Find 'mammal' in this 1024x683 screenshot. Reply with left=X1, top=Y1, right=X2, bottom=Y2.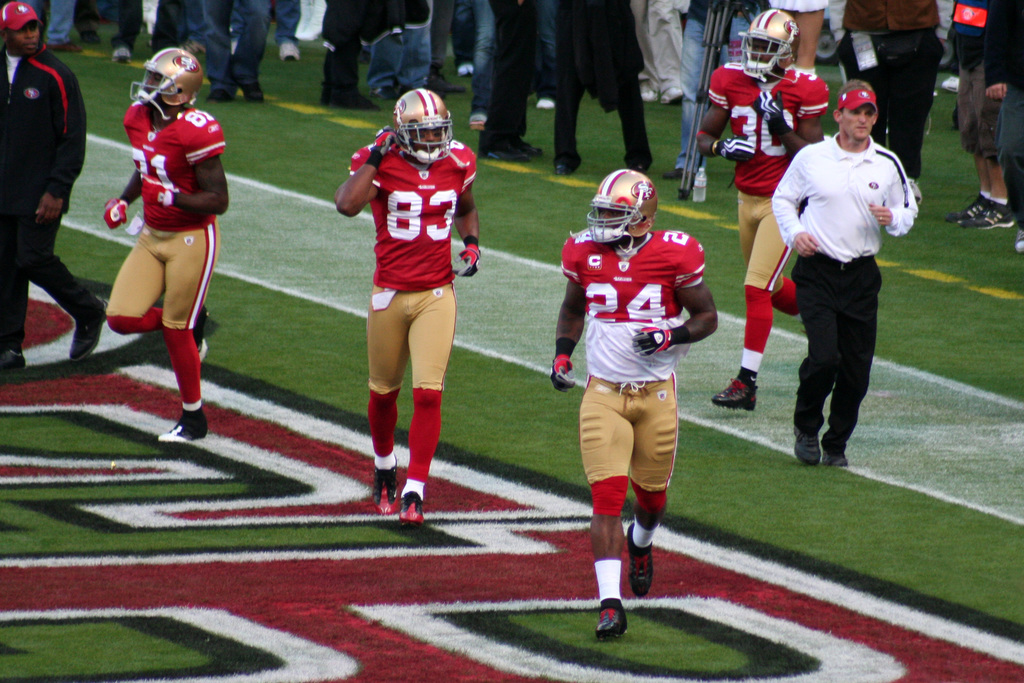
left=548, top=169, right=728, bottom=636.
